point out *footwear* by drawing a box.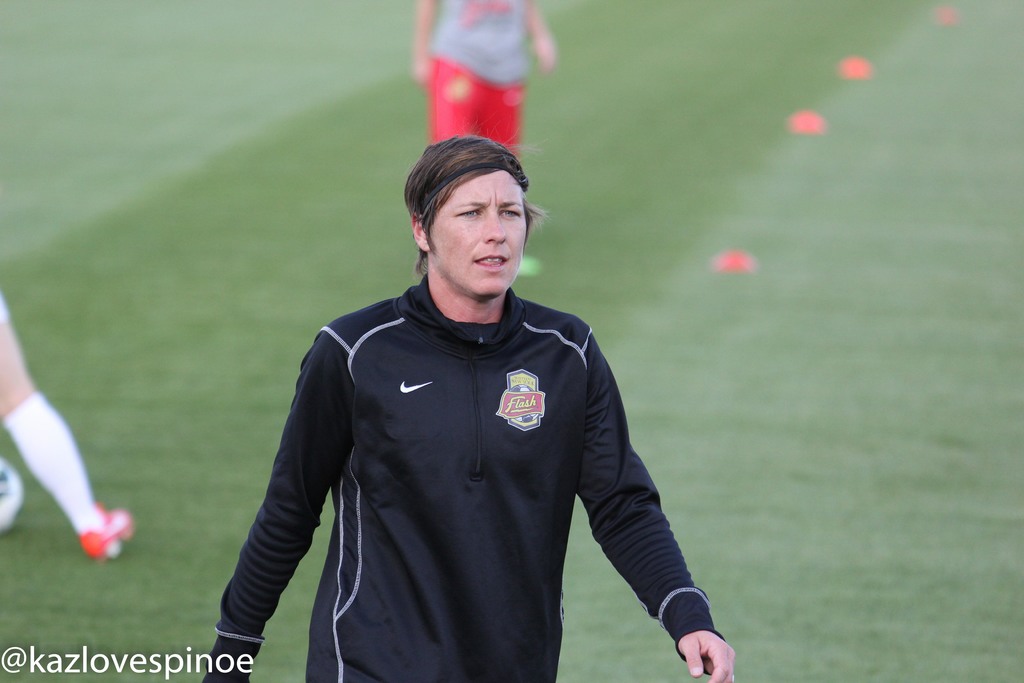
region(516, 248, 543, 280).
